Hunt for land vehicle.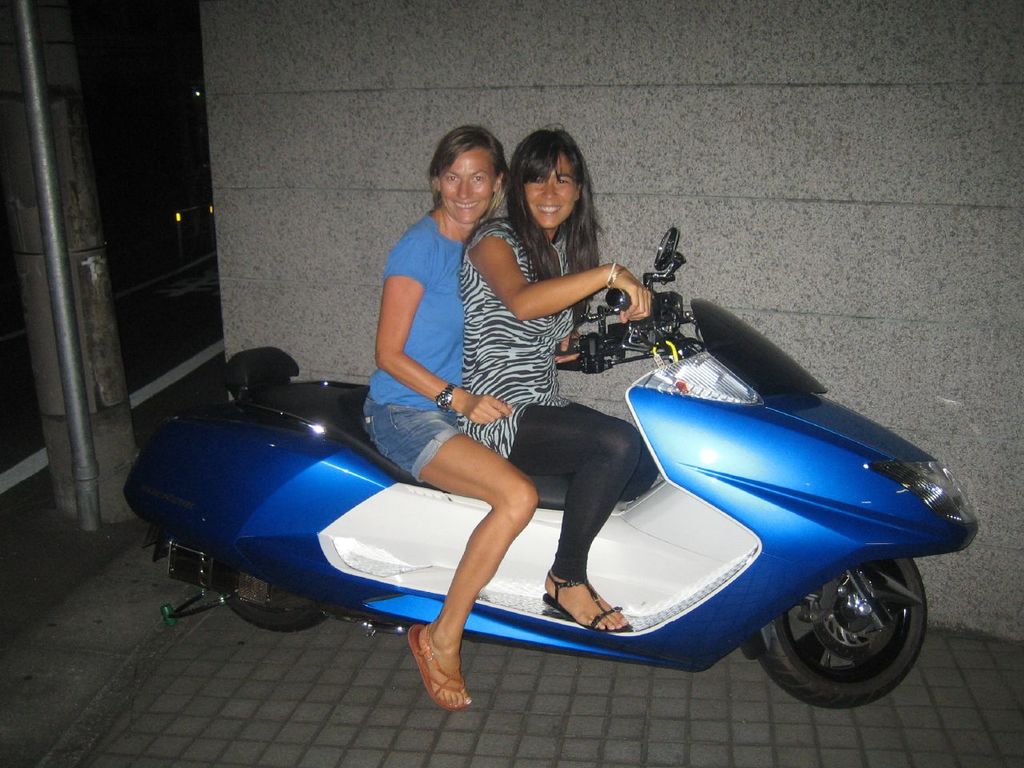
Hunted down at box(129, 350, 978, 705).
